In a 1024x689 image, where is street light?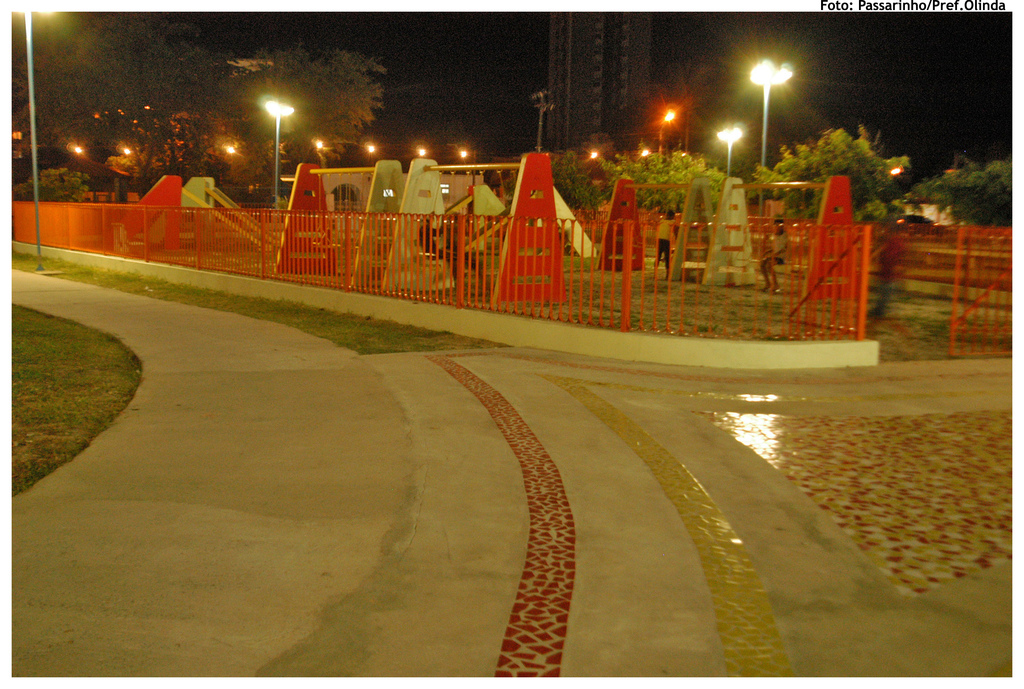
262, 94, 296, 211.
